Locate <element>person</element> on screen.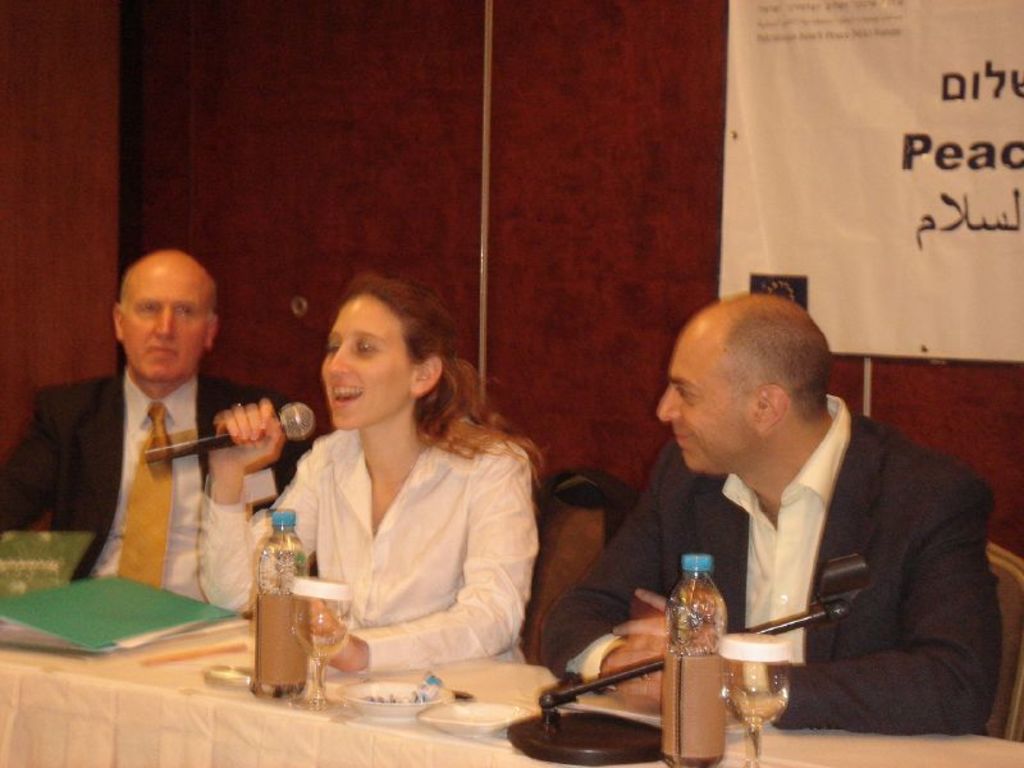
On screen at [547,288,987,748].
